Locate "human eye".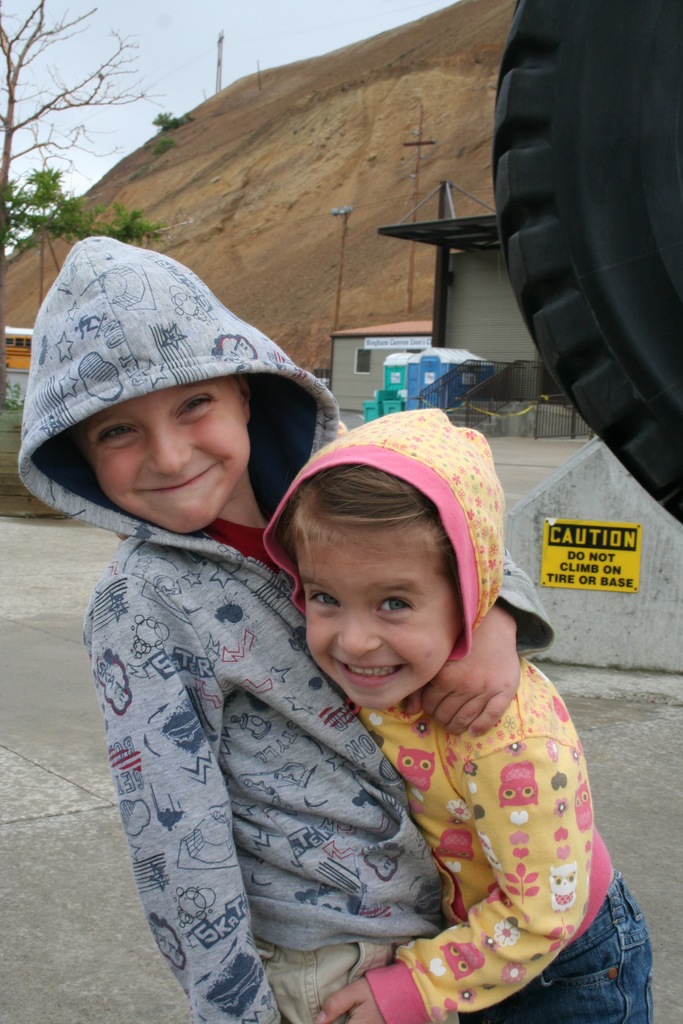
Bounding box: (371, 593, 416, 618).
